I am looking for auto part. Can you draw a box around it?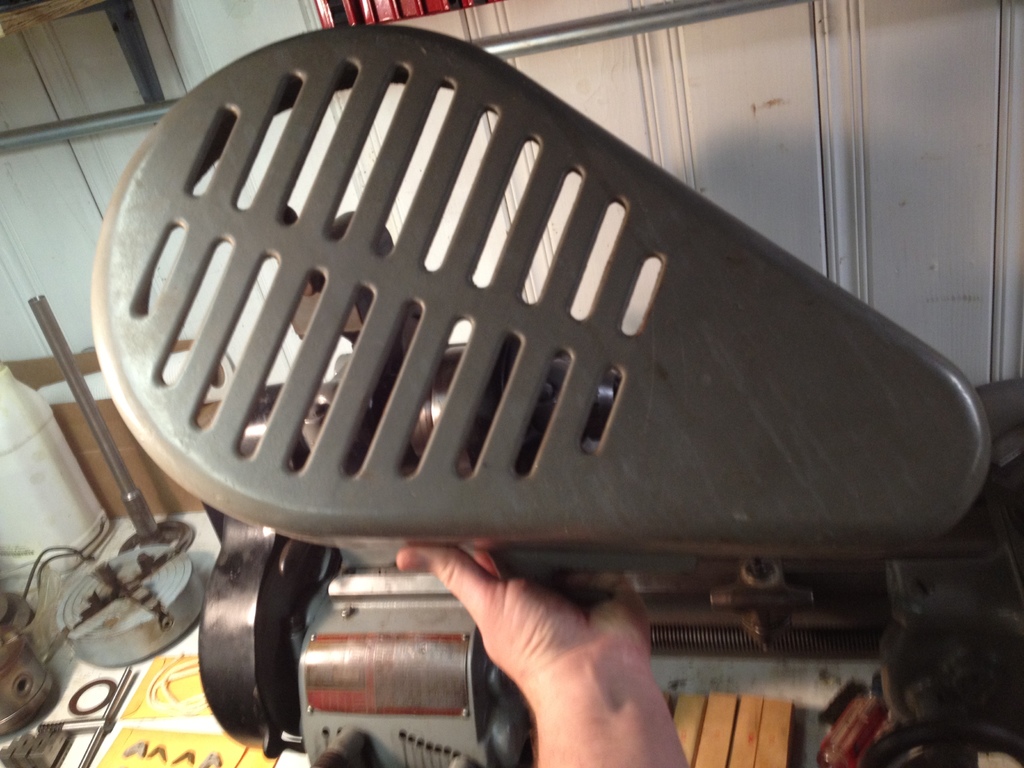
Sure, the bounding box is box=[0, 668, 132, 767].
